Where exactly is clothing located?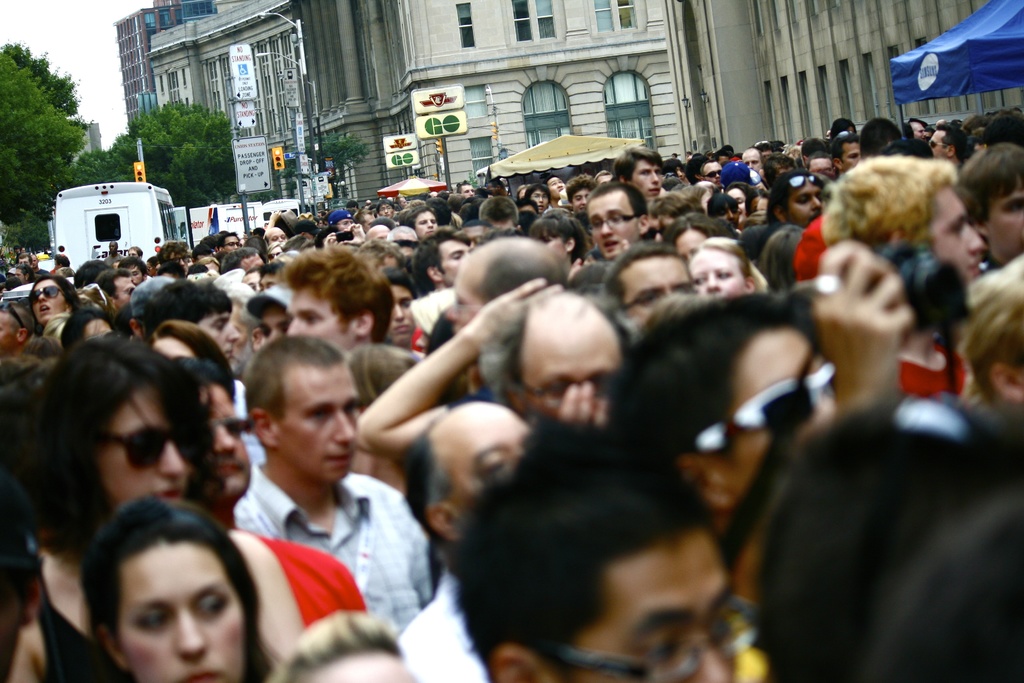
Its bounding box is crop(407, 286, 470, 338).
